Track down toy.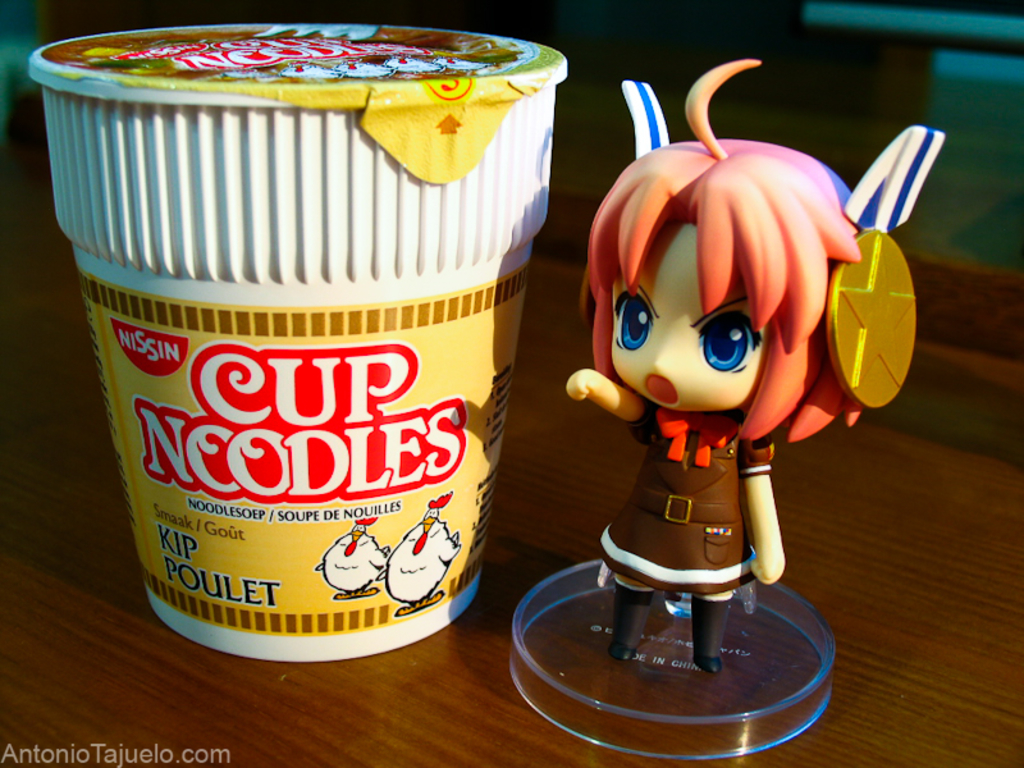
Tracked to box(550, 69, 913, 753).
